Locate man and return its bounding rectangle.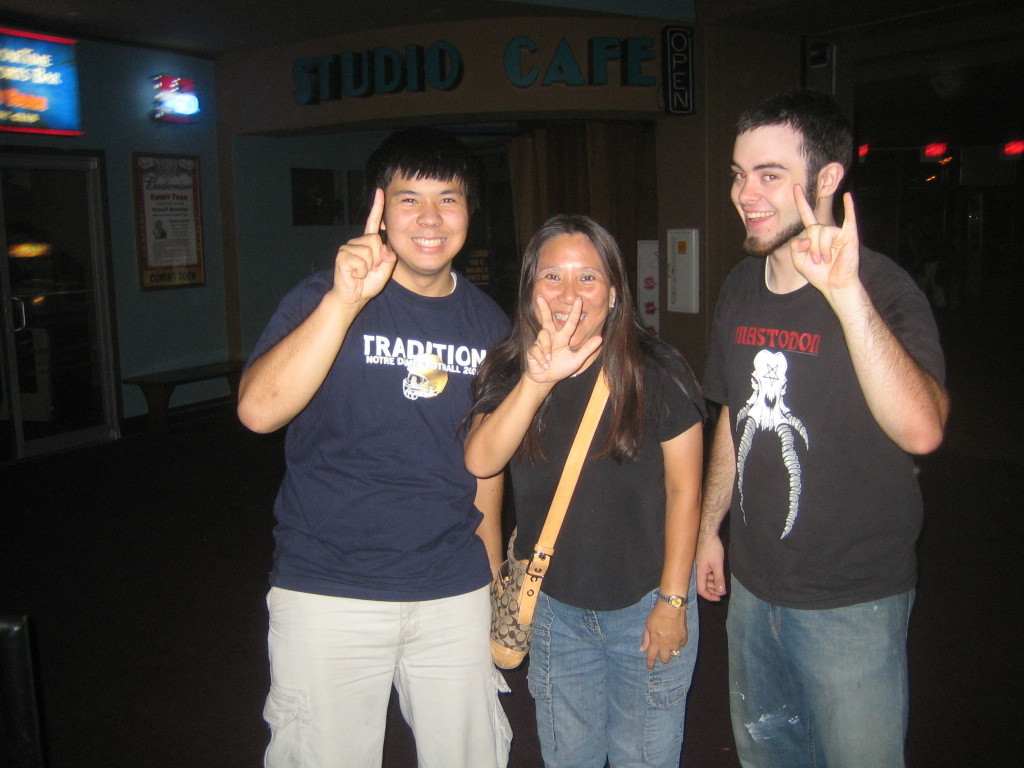
[239,129,517,767].
